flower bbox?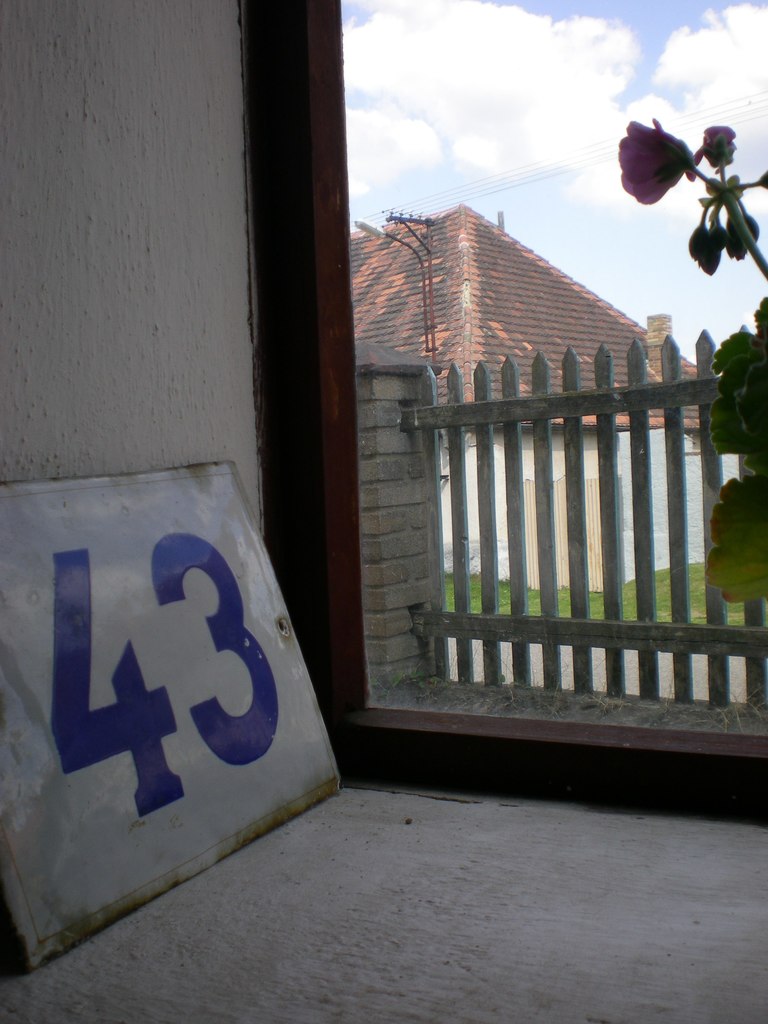
box(625, 104, 696, 212)
